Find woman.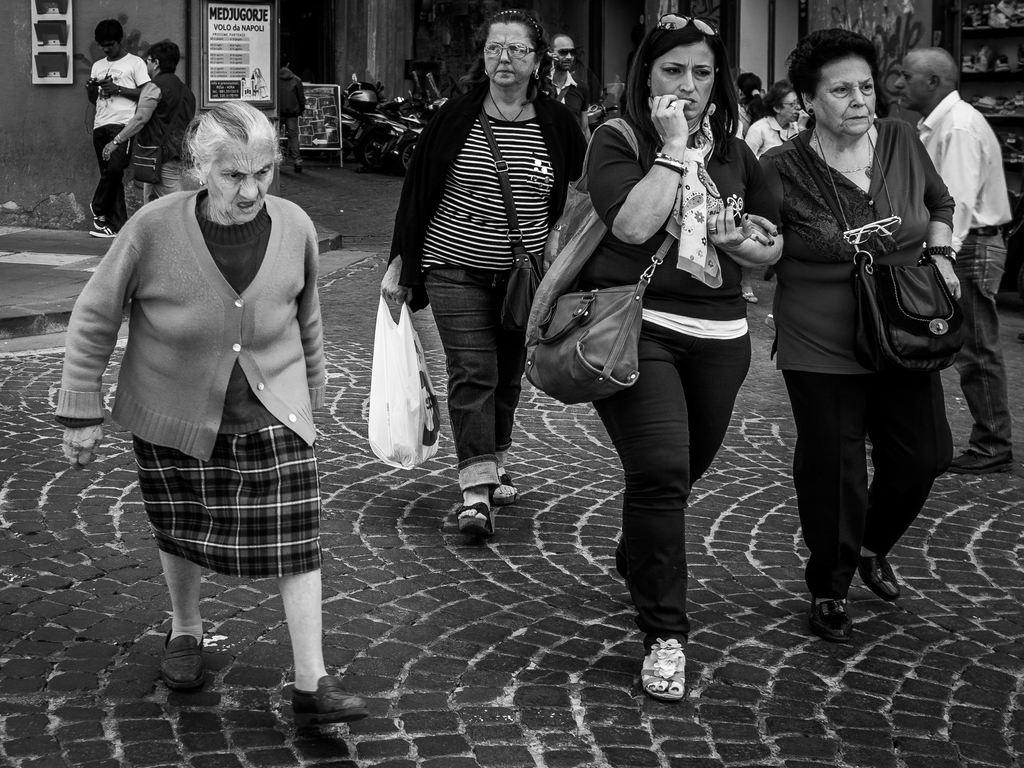
377:0:598:530.
